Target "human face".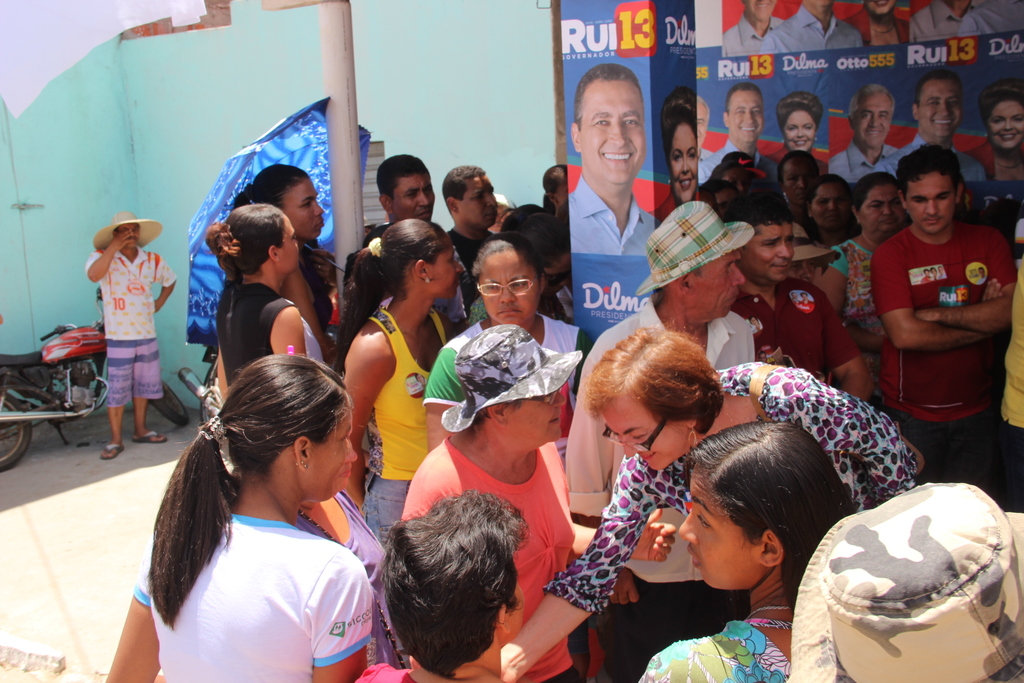
Target region: [left=990, top=99, right=1023, bottom=144].
